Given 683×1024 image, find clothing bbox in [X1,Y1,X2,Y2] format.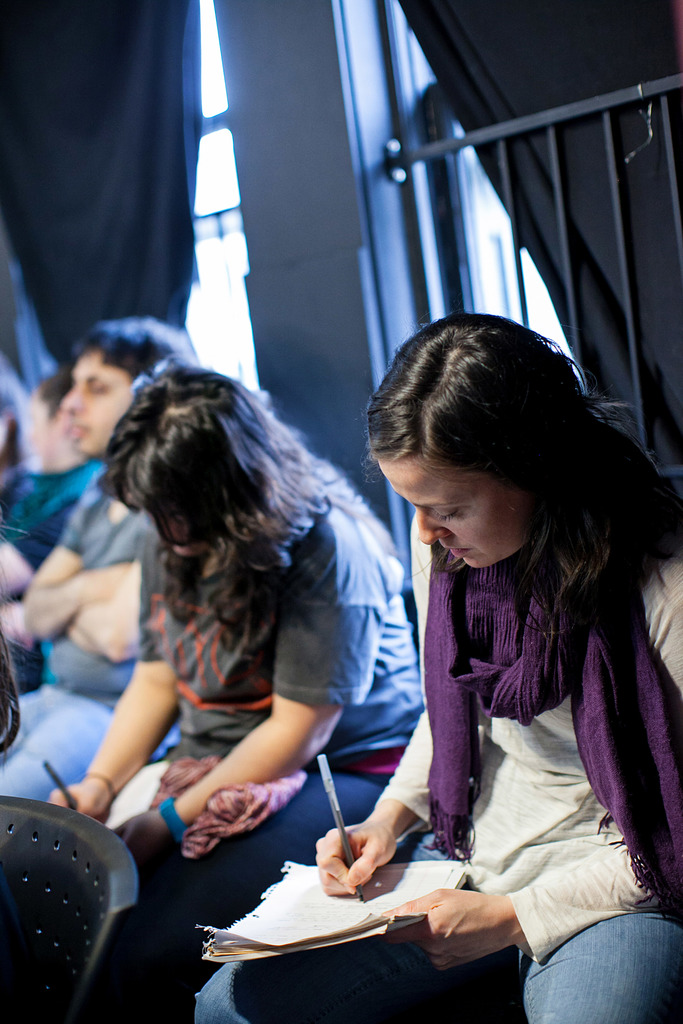
[0,465,110,586].
